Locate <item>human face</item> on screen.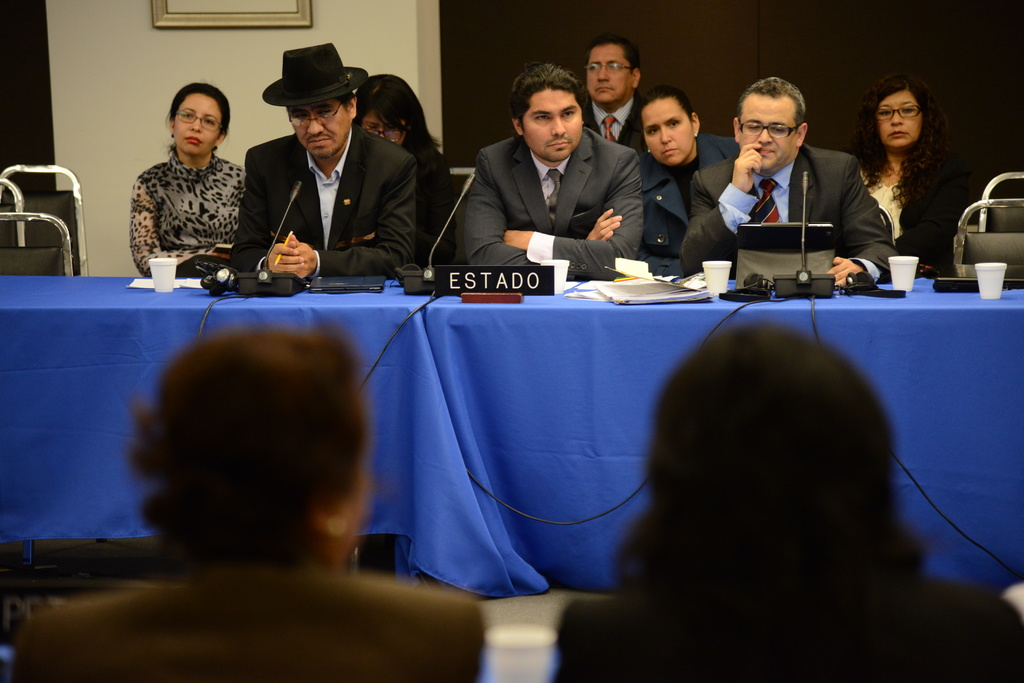
On screen at rect(586, 44, 632, 102).
